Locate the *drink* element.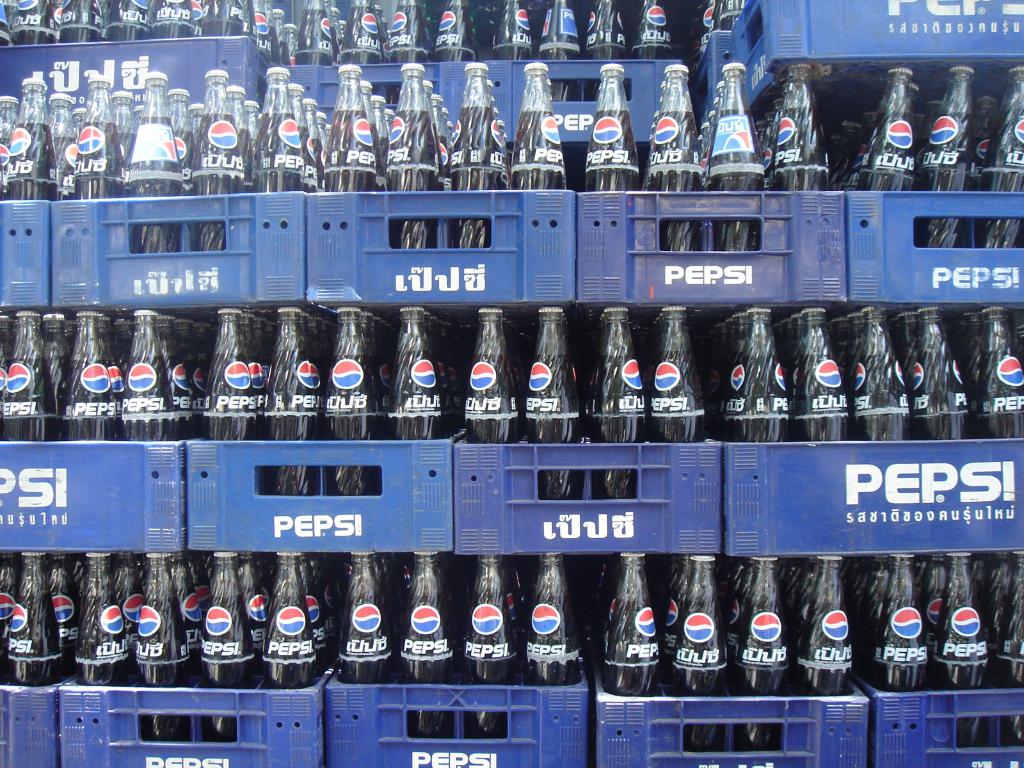
Element bbox: x1=584, y1=111, x2=639, y2=186.
